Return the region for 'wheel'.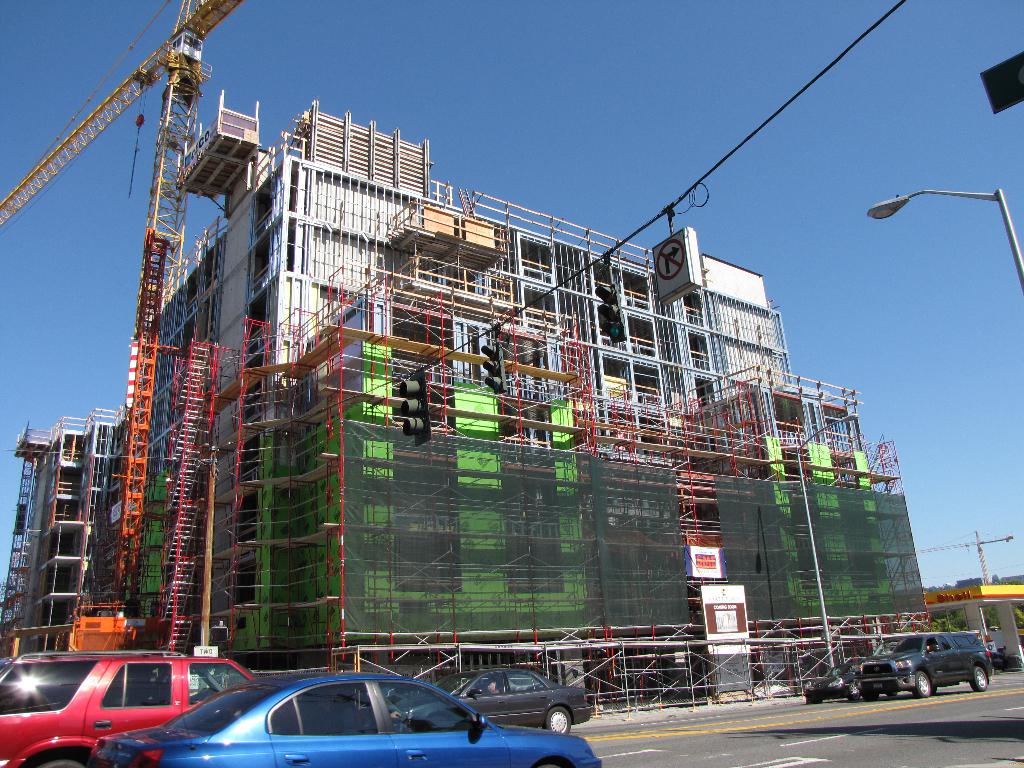
<box>847,682,862,701</box>.
